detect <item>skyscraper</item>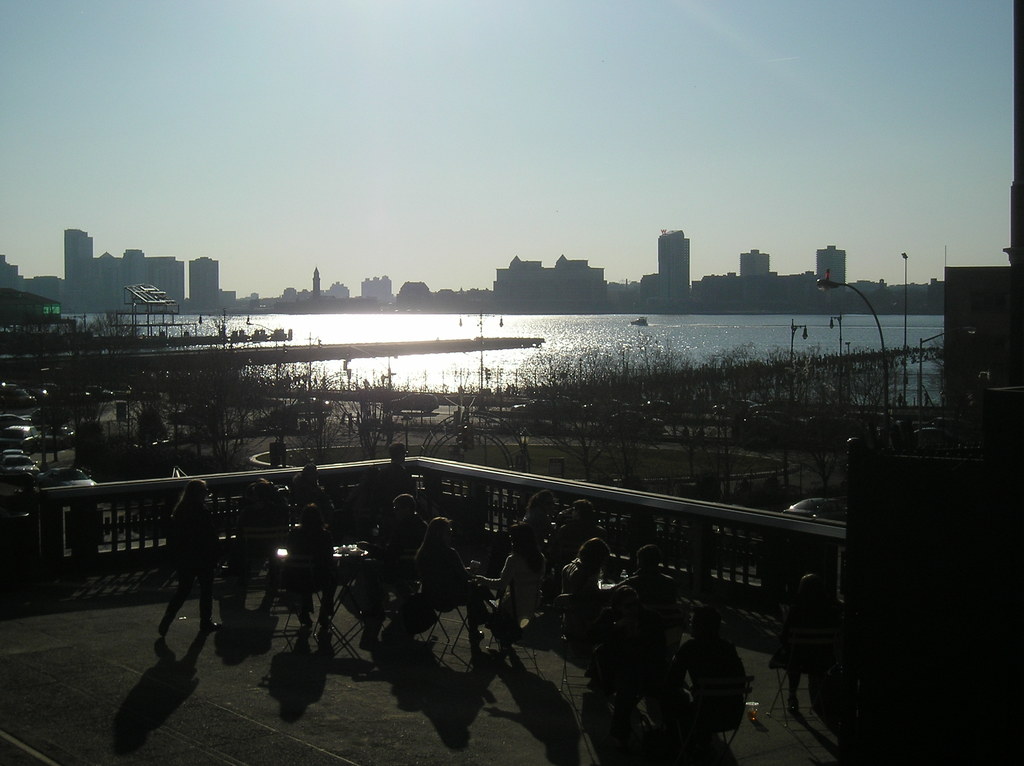
735:245:776:282
